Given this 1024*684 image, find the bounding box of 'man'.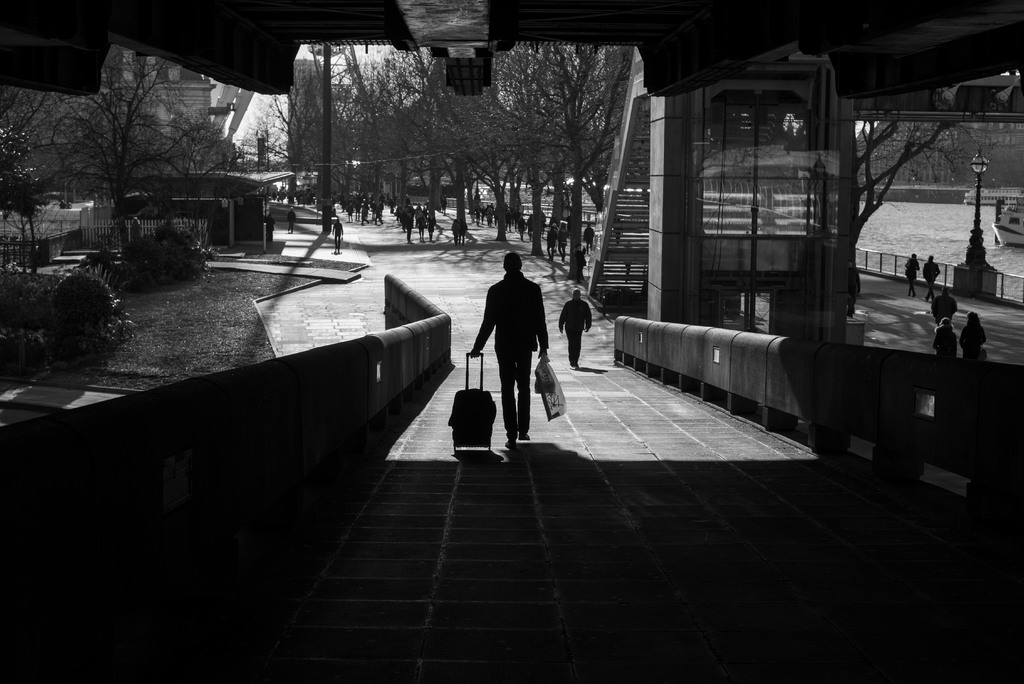
Rect(931, 286, 959, 331).
